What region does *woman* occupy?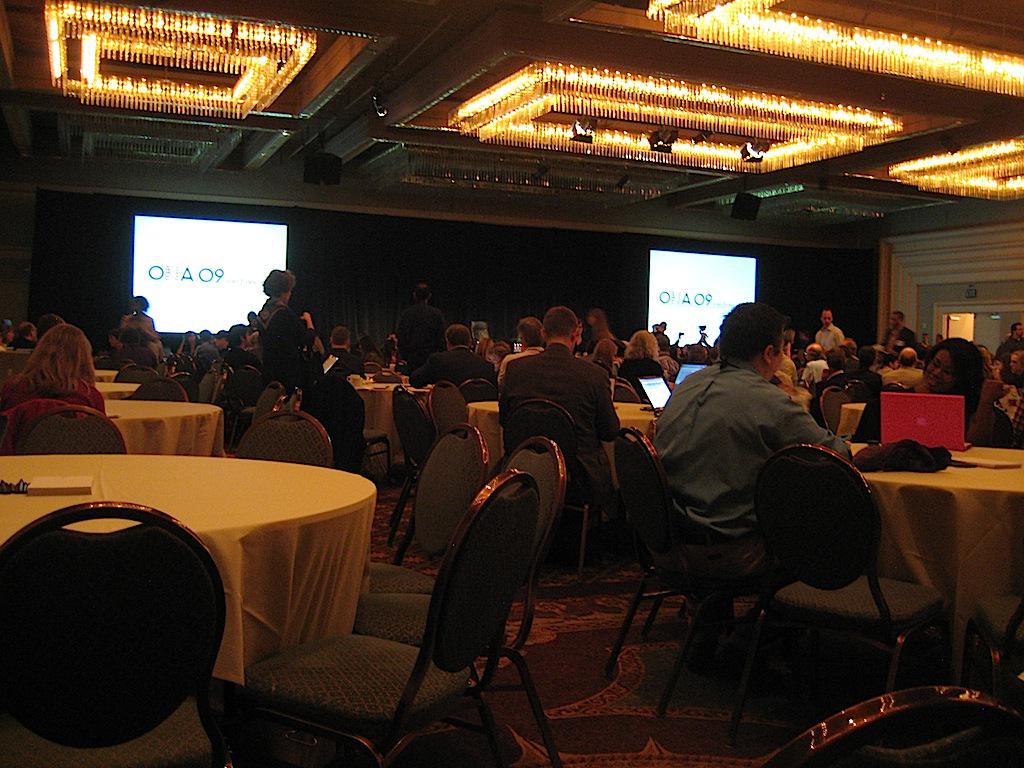
{"x1": 586, "y1": 310, "x2": 614, "y2": 345}.
